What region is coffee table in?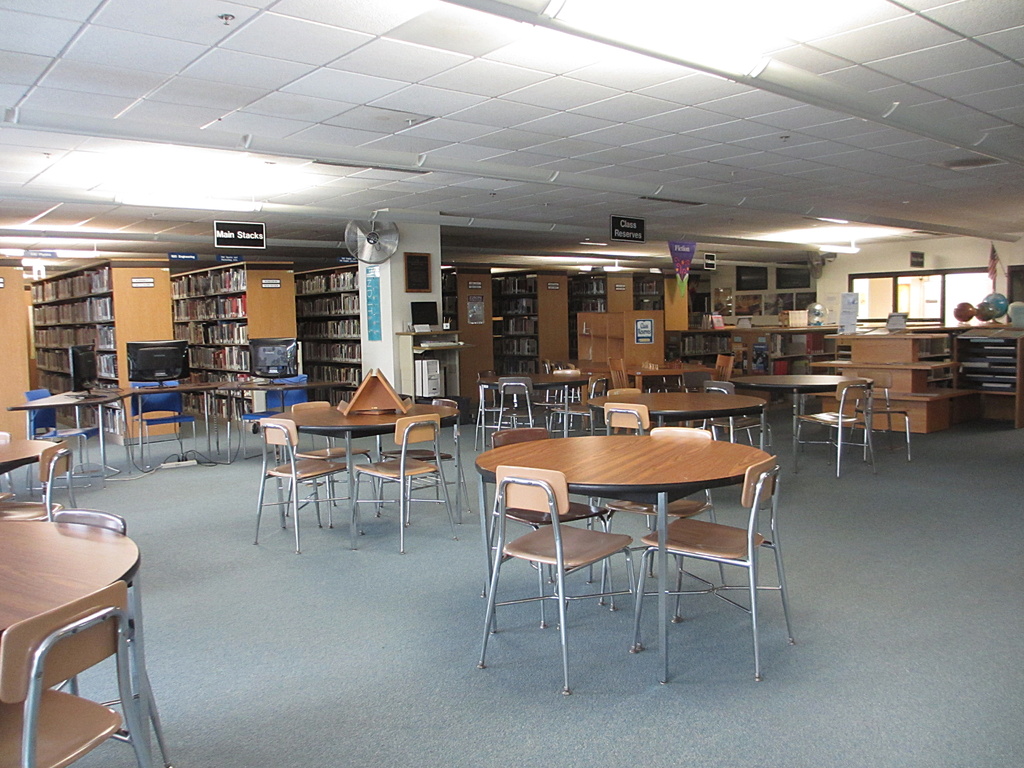
BBox(578, 390, 765, 410).
